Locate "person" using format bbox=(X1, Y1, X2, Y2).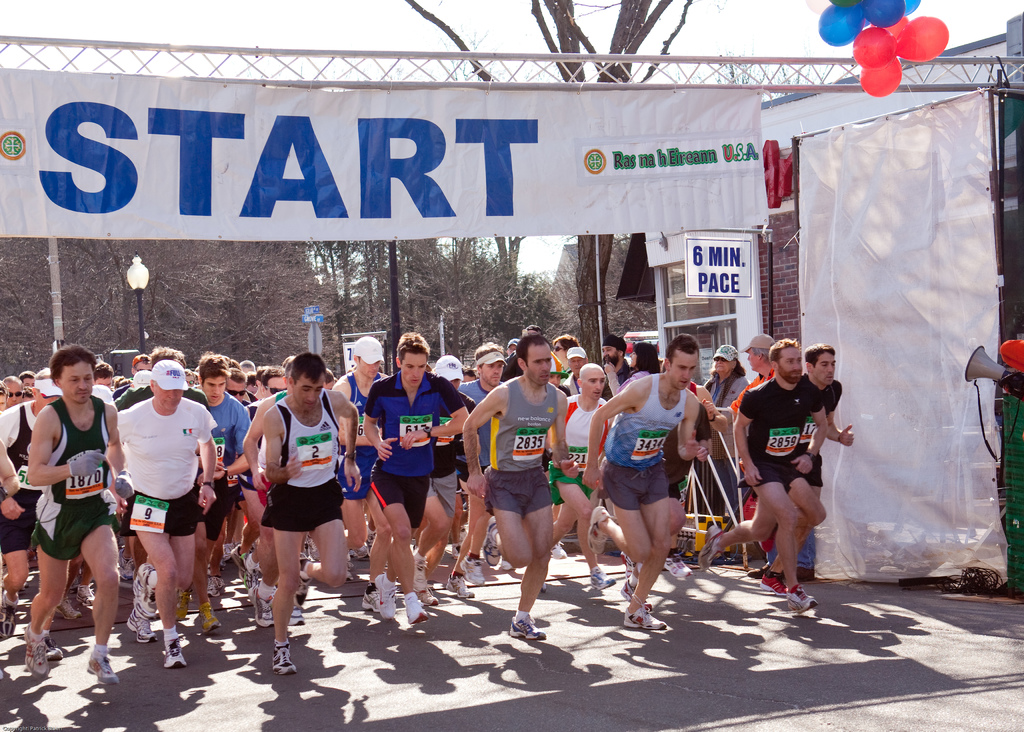
bbox=(23, 345, 122, 688).
